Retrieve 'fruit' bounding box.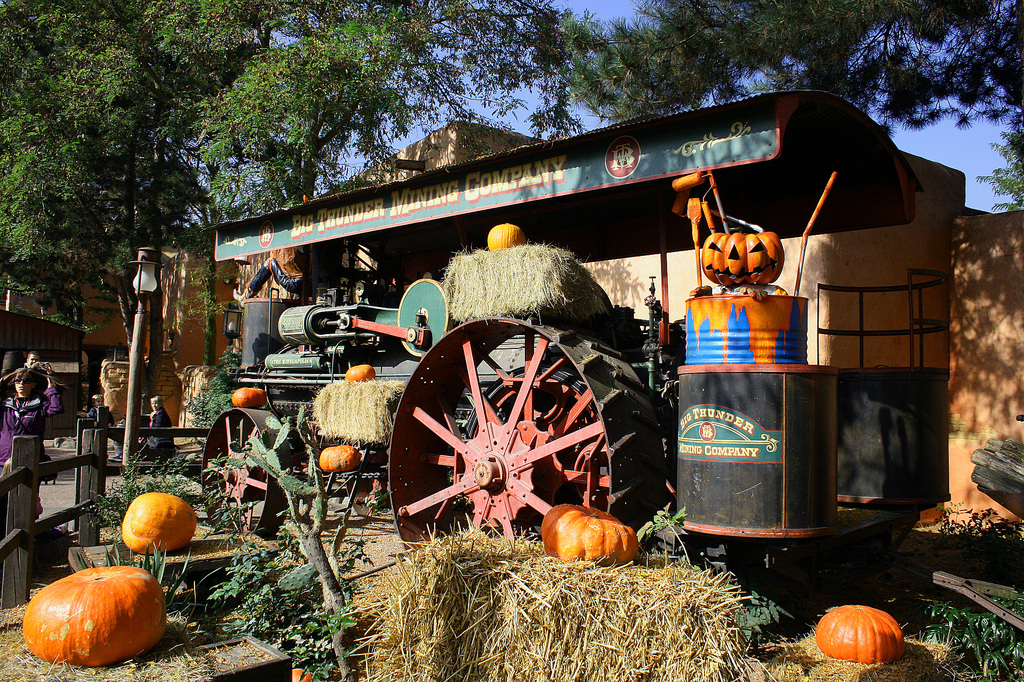
Bounding box: 698:221:787:292.
